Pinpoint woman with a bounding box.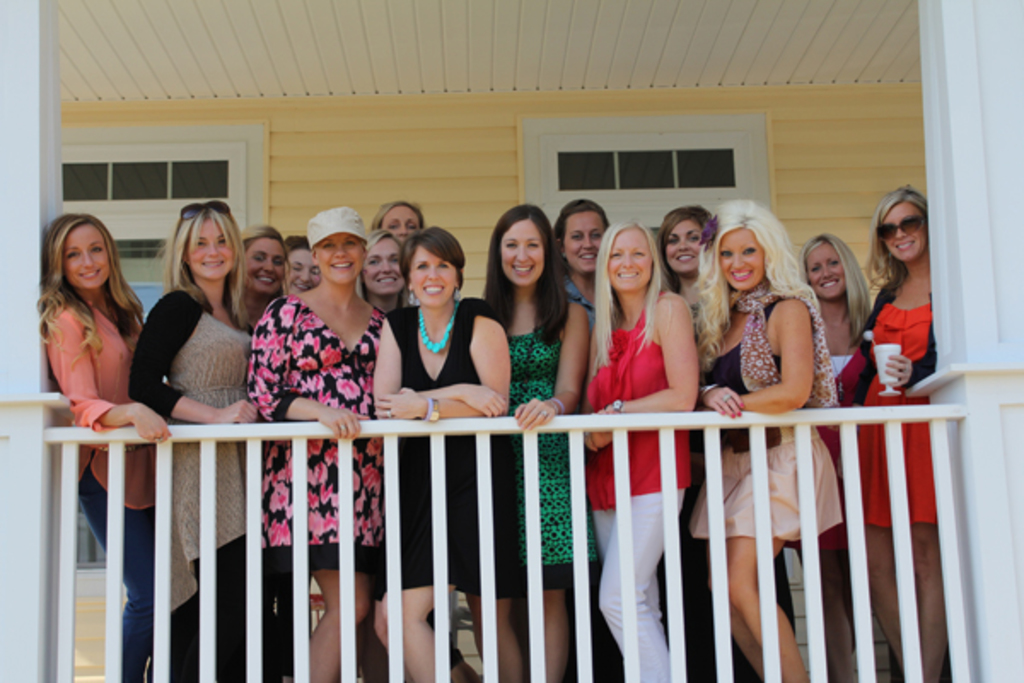
select_region(288, 234, 316, 292).
